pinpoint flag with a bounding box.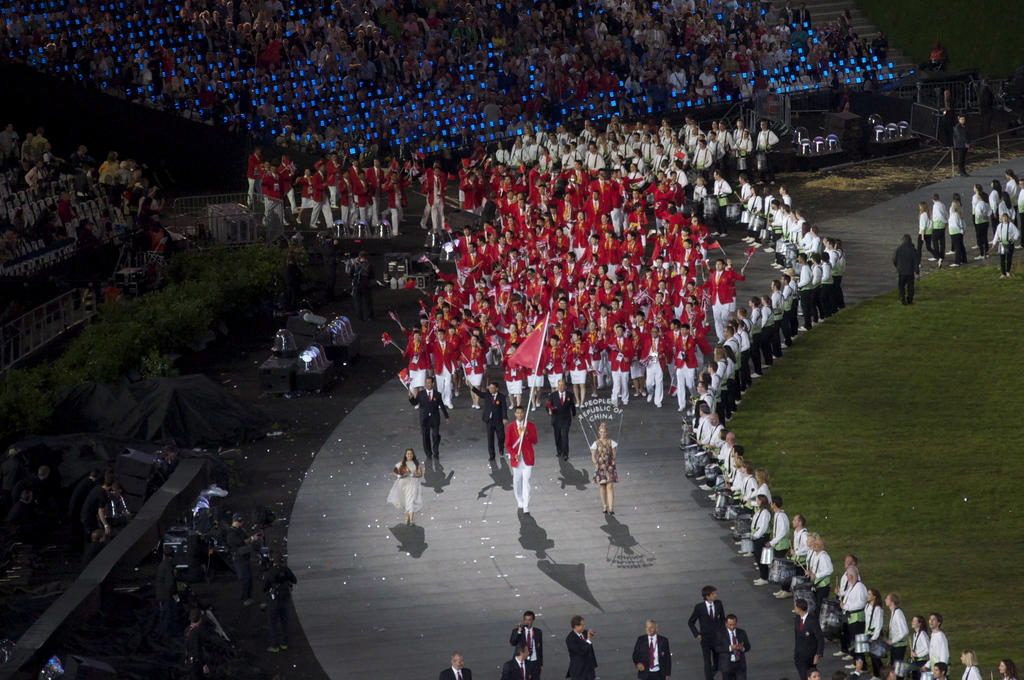
left=508, top=317, right=548, bottom=371.
